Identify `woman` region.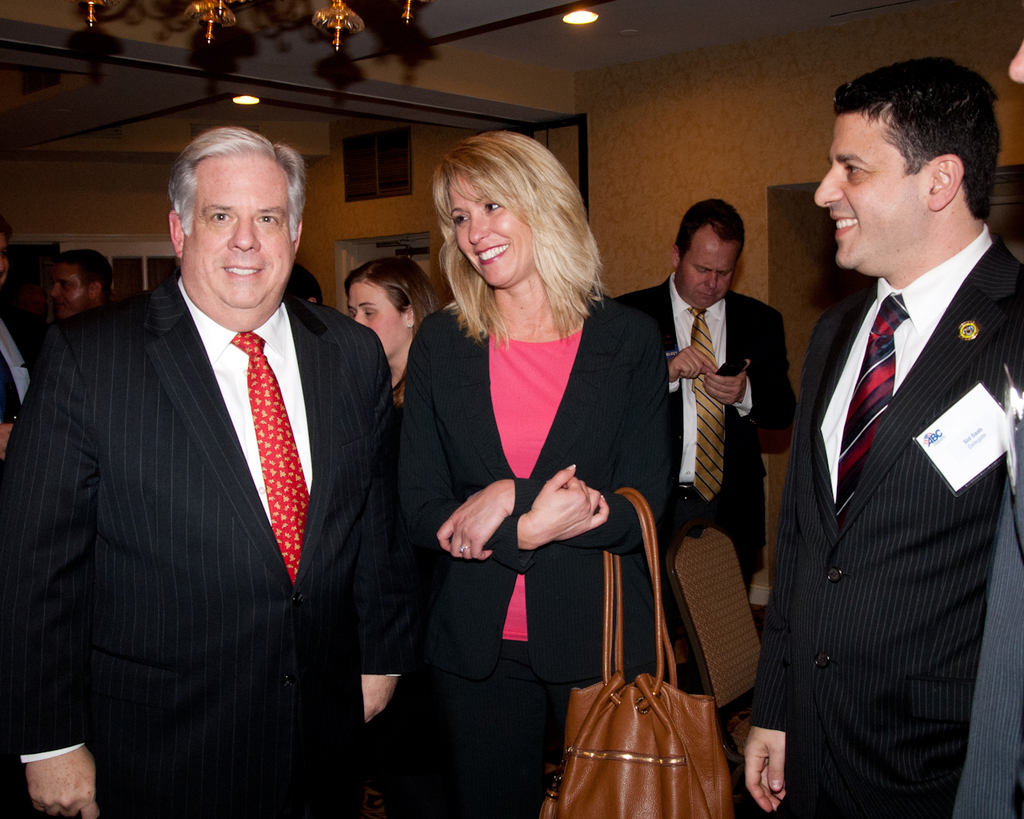
Region: 343, 259, 441, 424.
